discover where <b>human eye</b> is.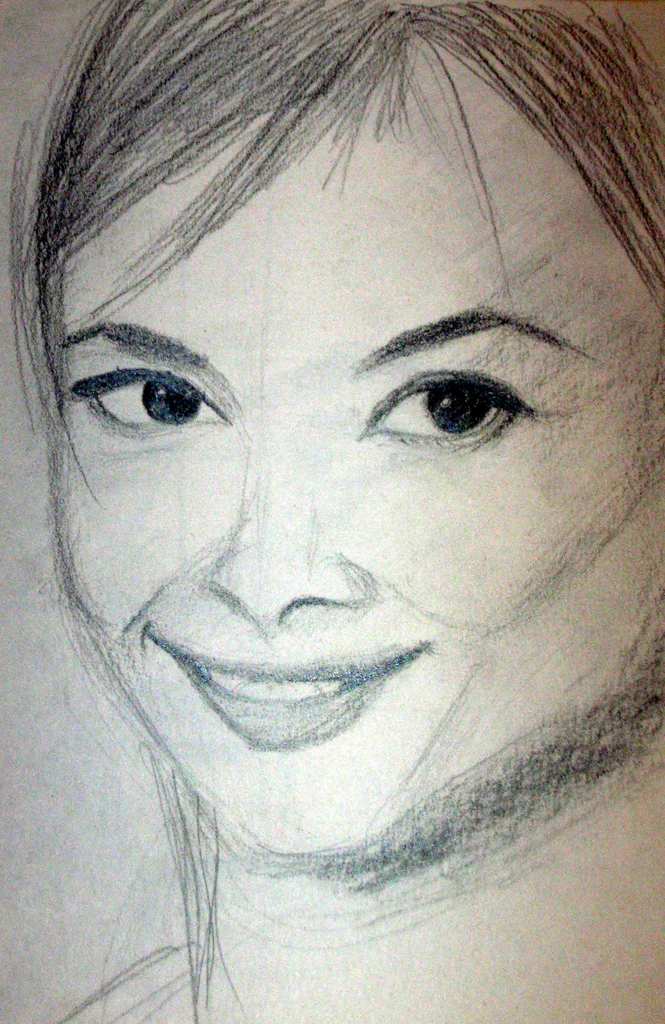
Discovered at bbox=(56, 346, 227, 467).
